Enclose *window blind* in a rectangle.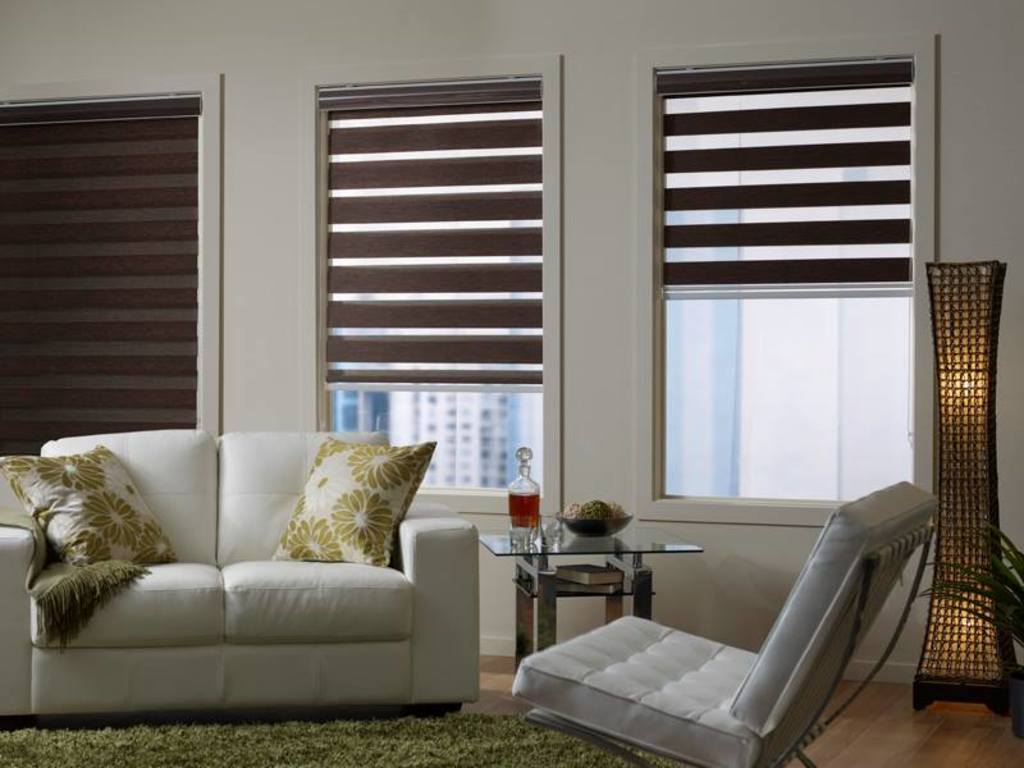
662/51/918/297.
